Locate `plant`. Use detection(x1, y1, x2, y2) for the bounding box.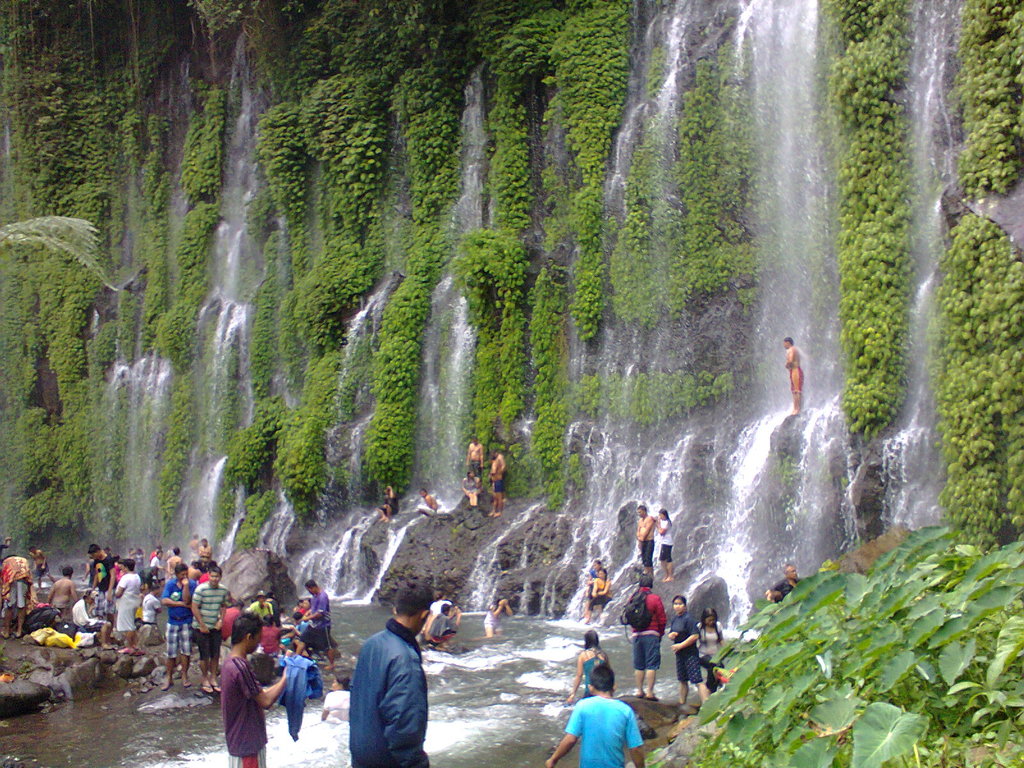
detection(233, 278, 282, 495).
